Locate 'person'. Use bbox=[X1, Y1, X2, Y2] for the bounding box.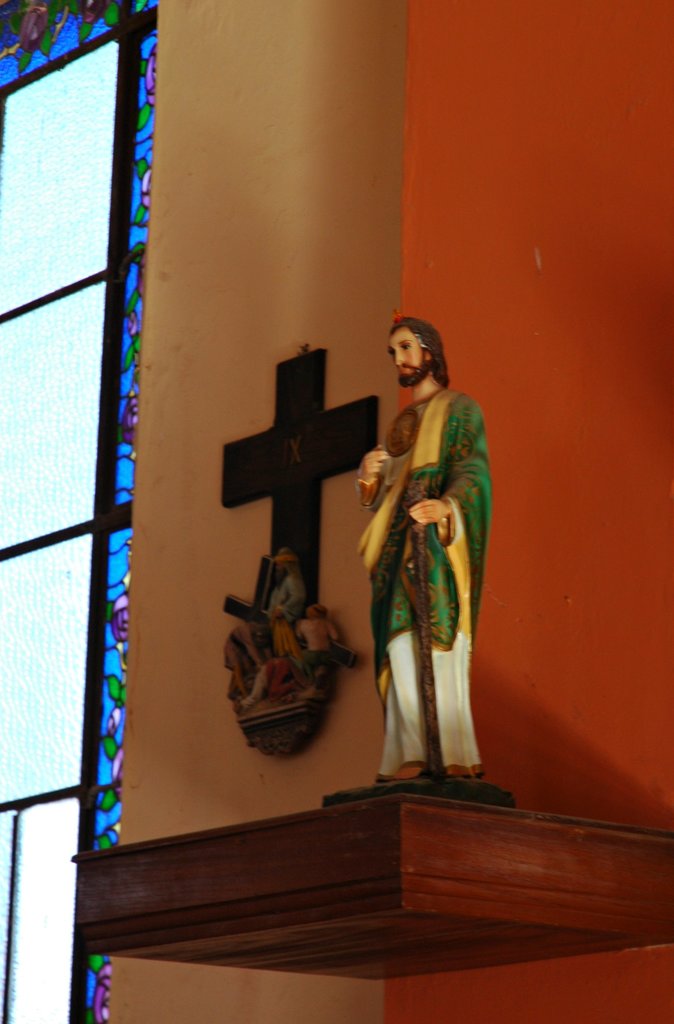
bbox=[357, 313, 520, 799].
